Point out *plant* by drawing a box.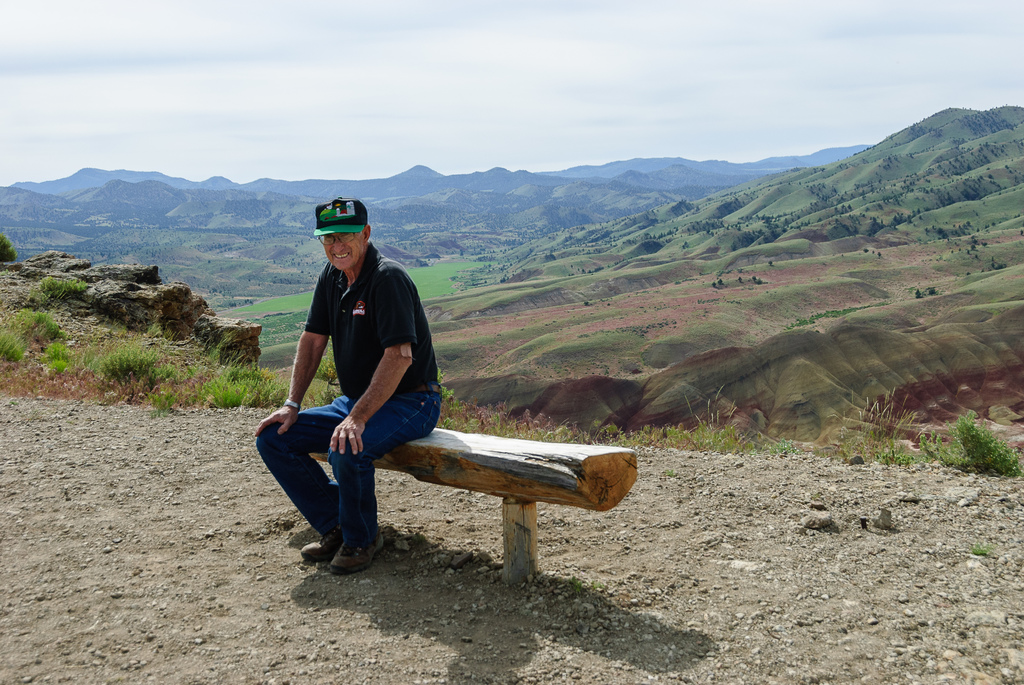
0,355,131,410.
